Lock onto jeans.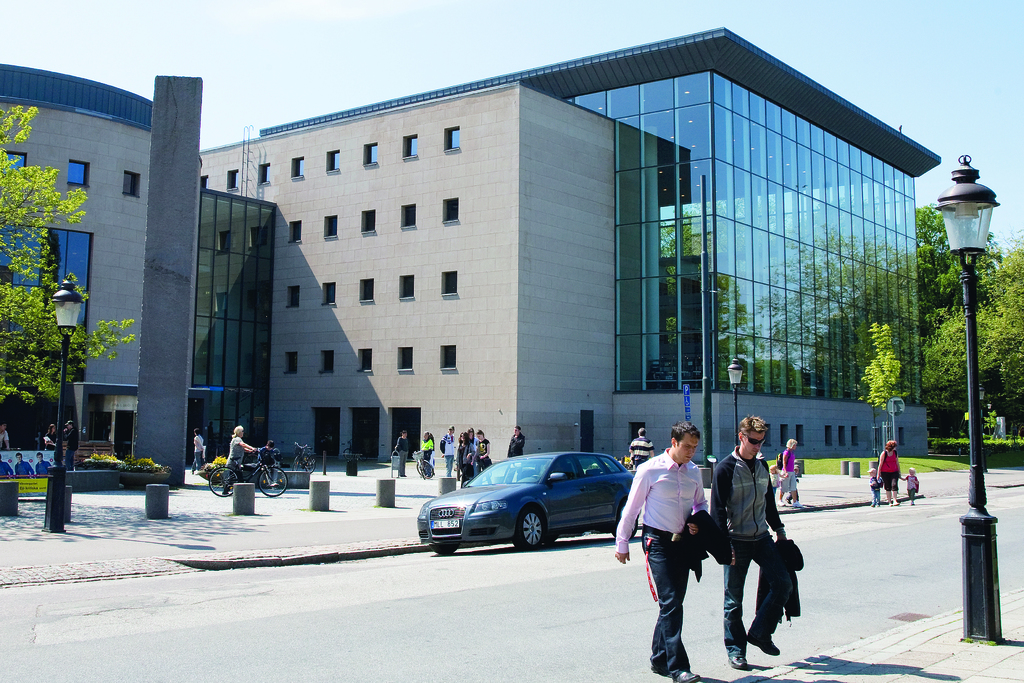
Locked: 781,473,796,488.
